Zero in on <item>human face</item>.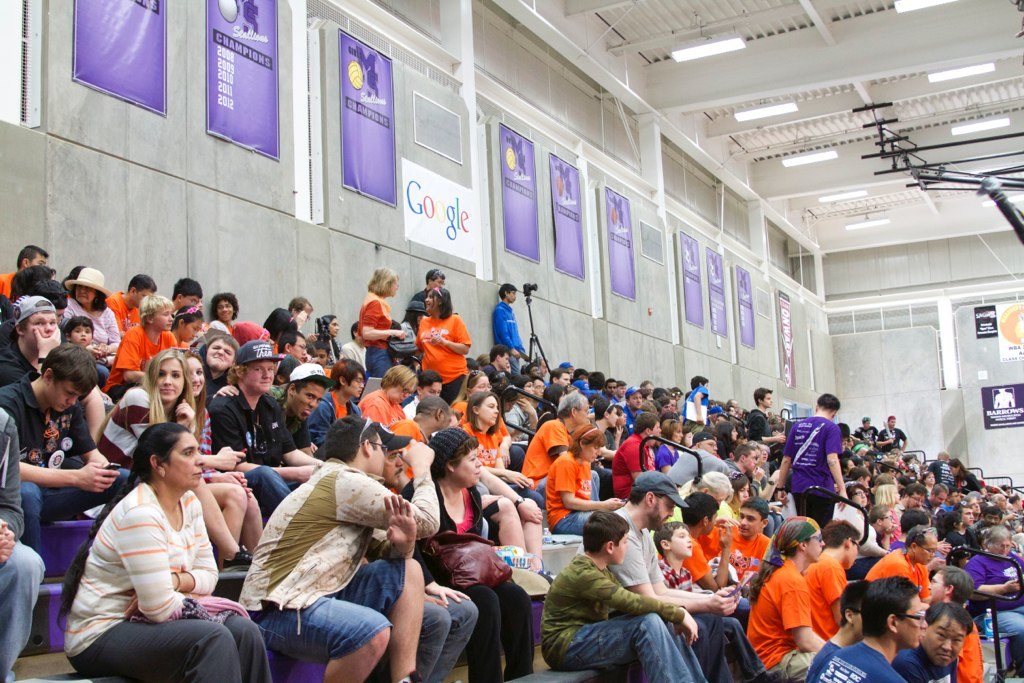
Zeroed in: [610, 538, 626, 566].
